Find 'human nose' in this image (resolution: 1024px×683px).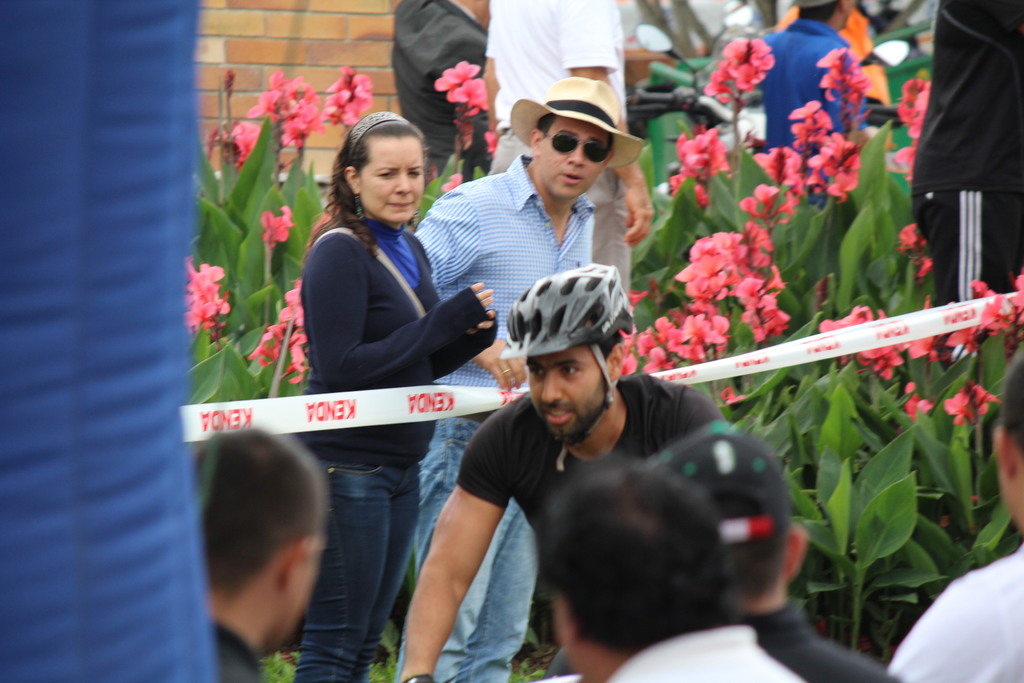
(569, 145, 584, 170).
